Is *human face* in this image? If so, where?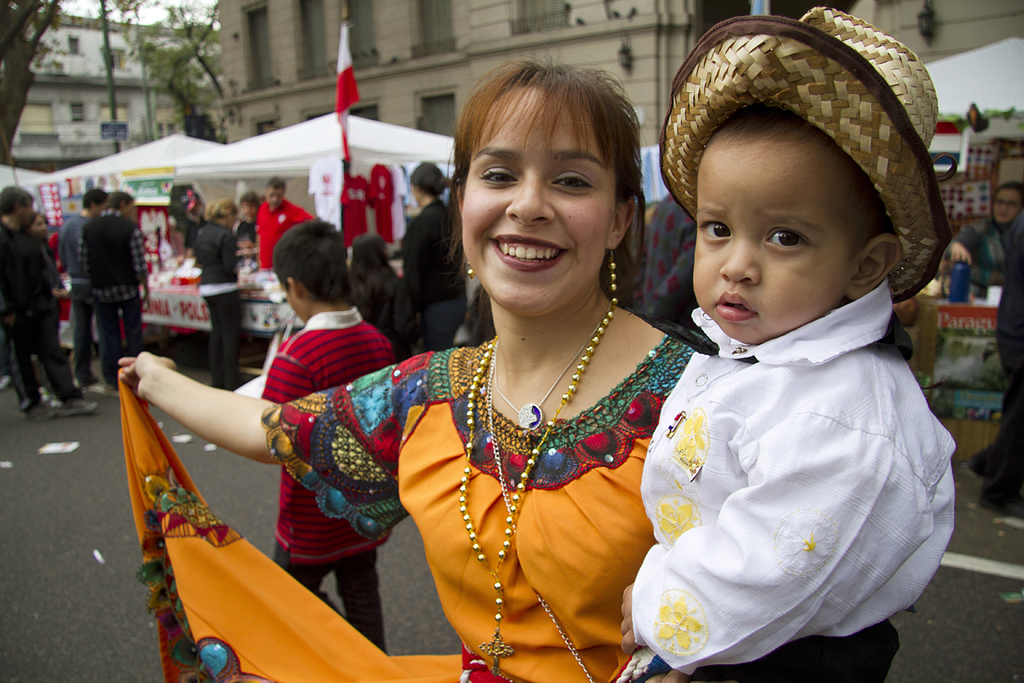
Yes, at region(992, 187, 1020, 223).
